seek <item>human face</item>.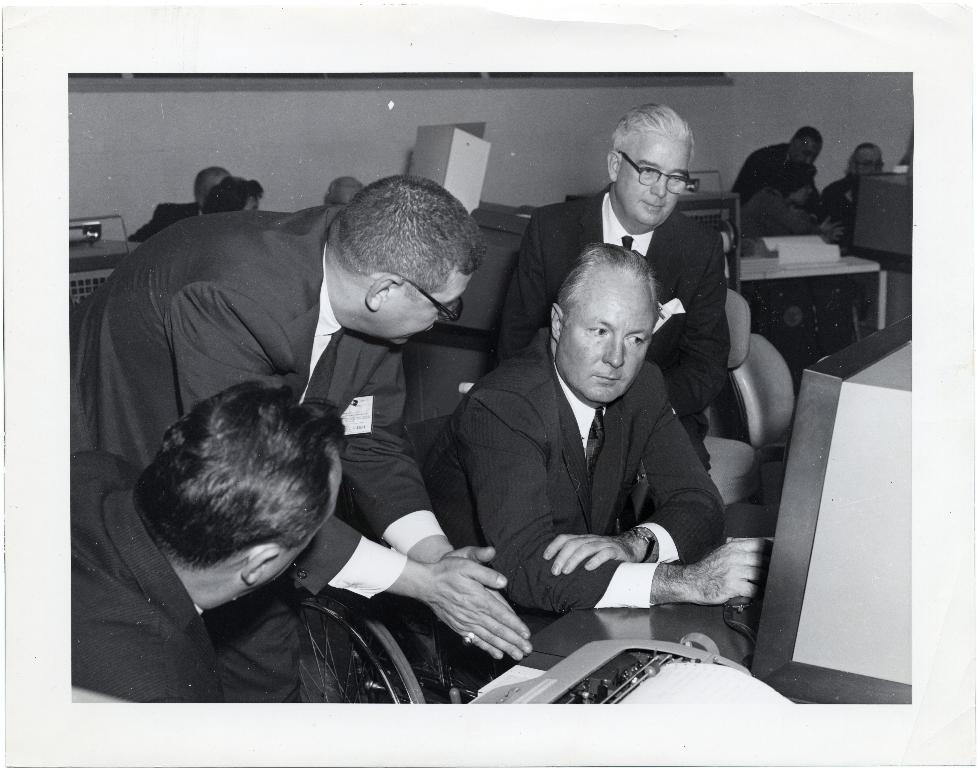
x1=851 y1=142 x2=885 y2=172.
